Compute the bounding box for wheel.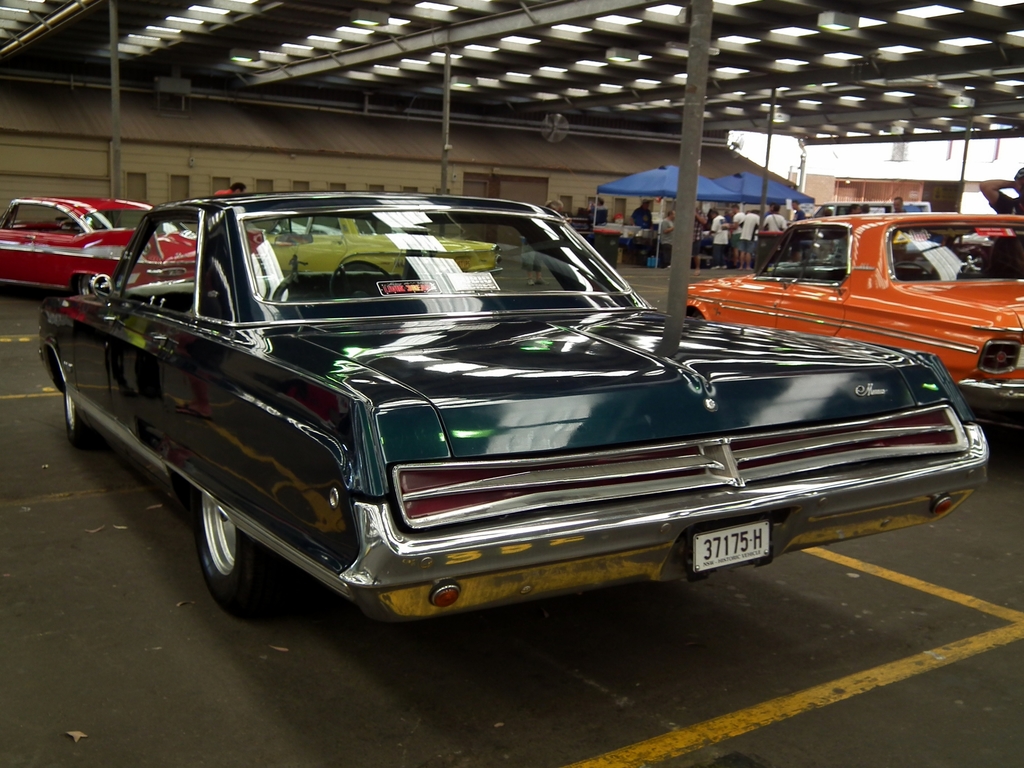
Rect(0, 273, 22, 305).
